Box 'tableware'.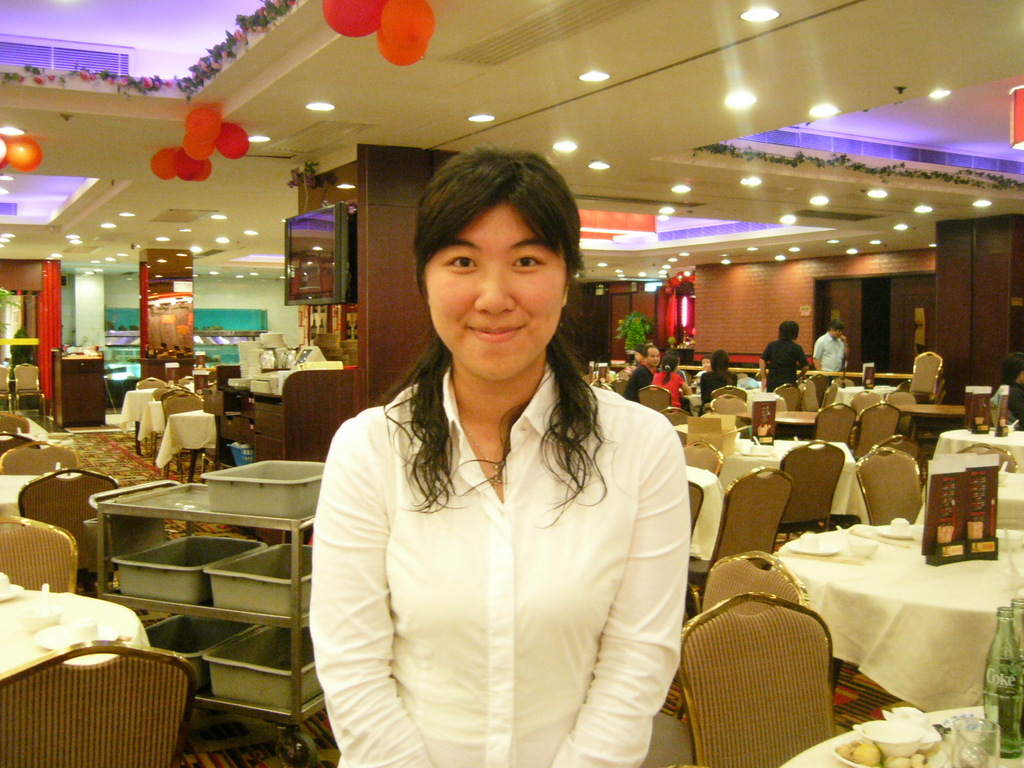
(833,526,856,542).
